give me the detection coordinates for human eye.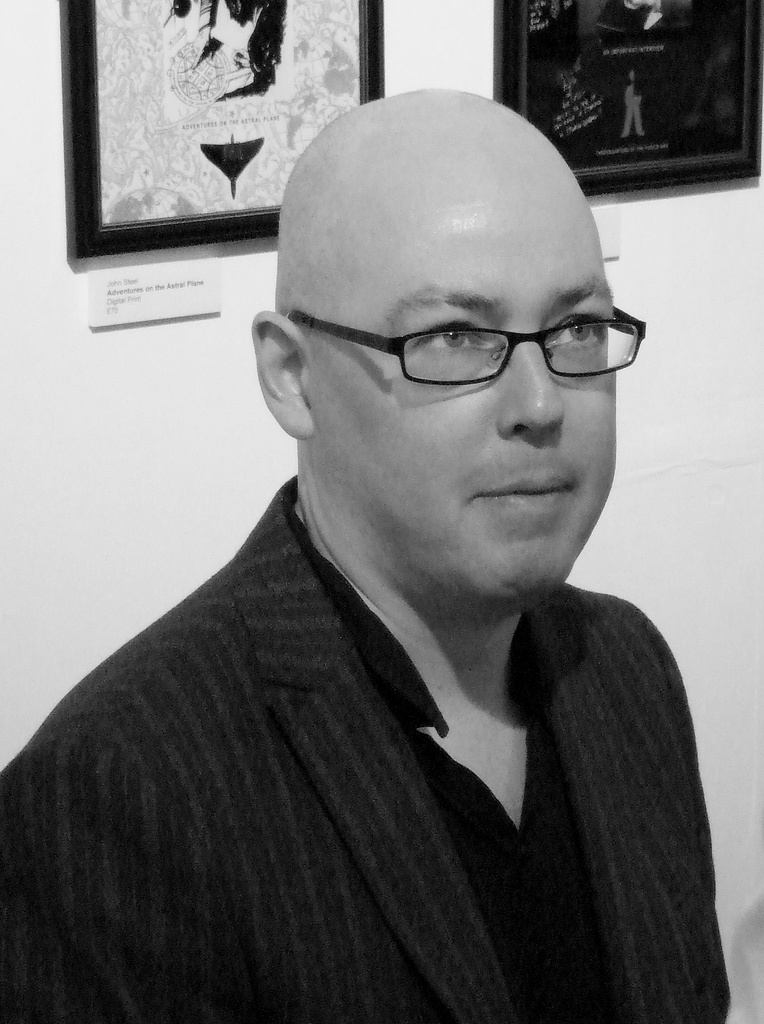
402,314,500,353.
